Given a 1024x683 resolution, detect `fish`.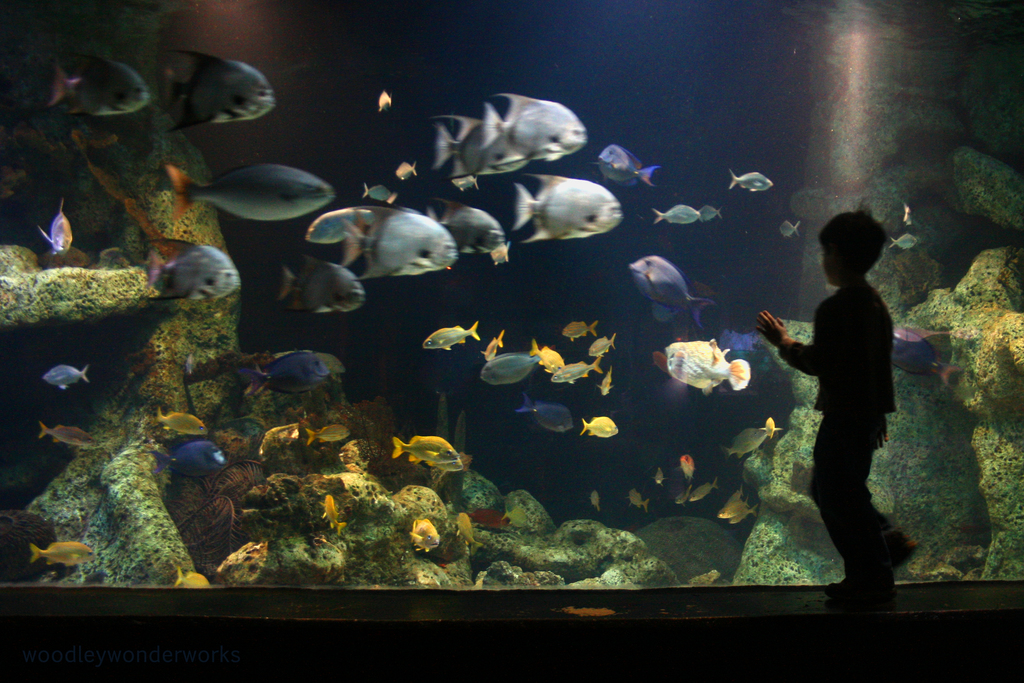
left=408, top=520, right=440, bottom=556.
